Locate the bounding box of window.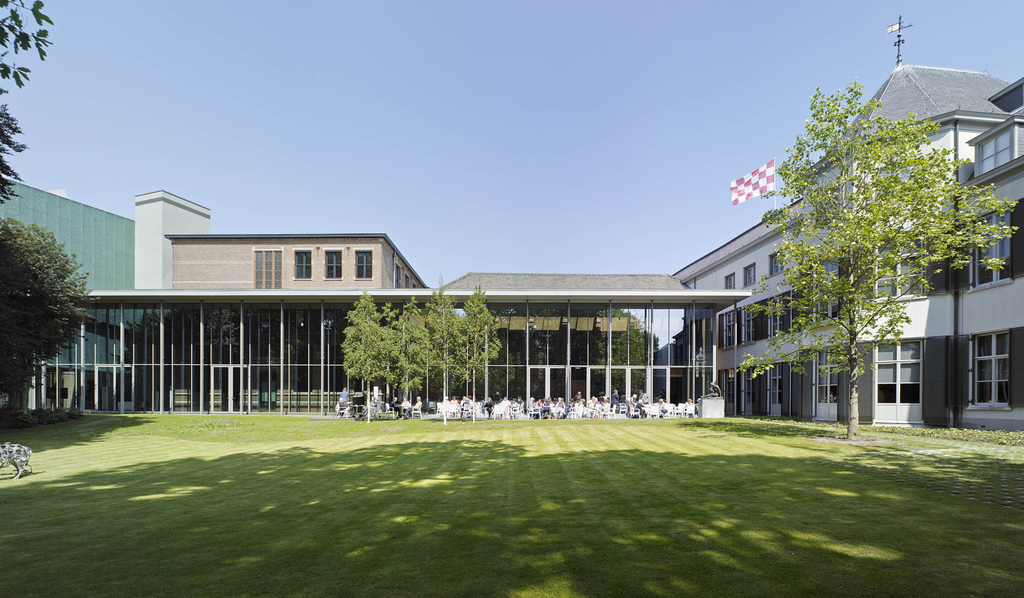
Bounding box: left=817, top=257, right=838, bottom=326.
